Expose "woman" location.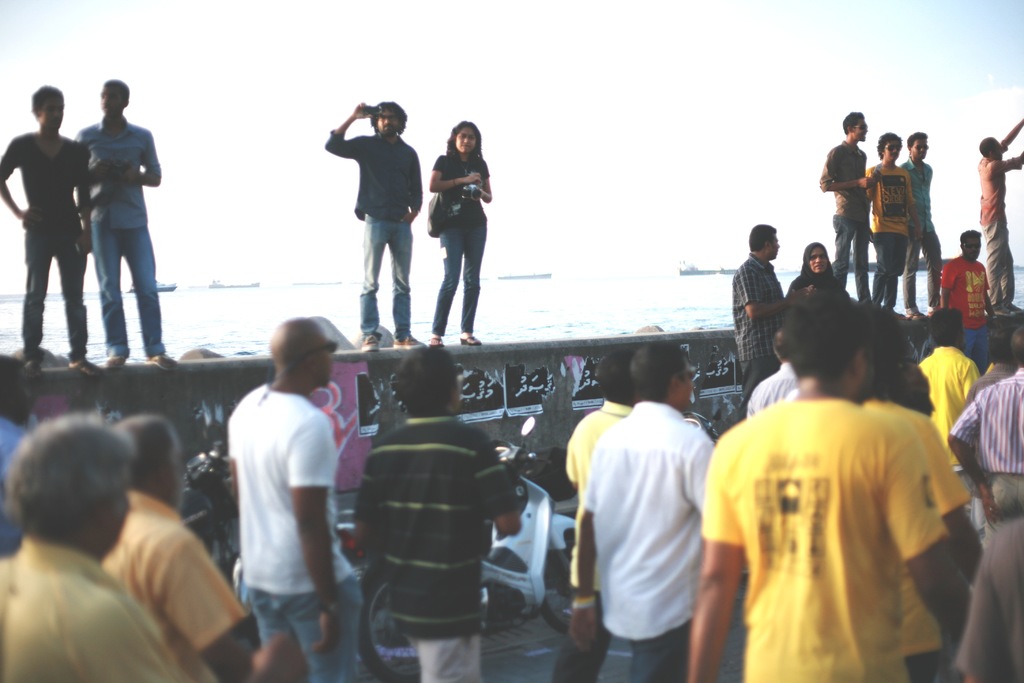
Exposed at pyautogui.locateOnScreen(865, 129, 910, 321).
